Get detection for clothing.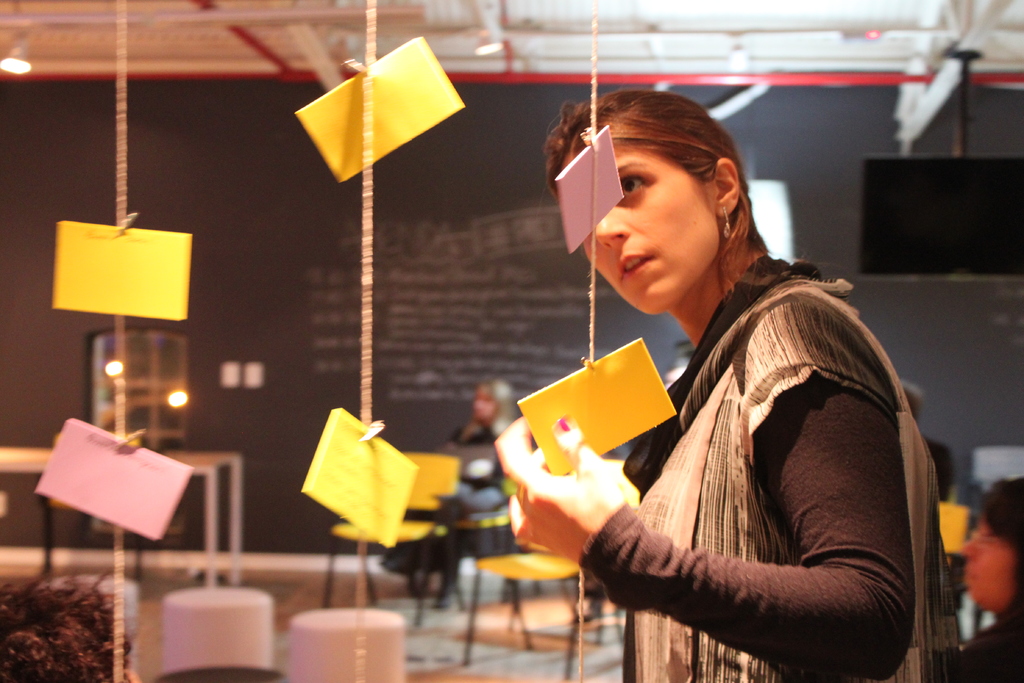
Detection: 569,213,929,682.
